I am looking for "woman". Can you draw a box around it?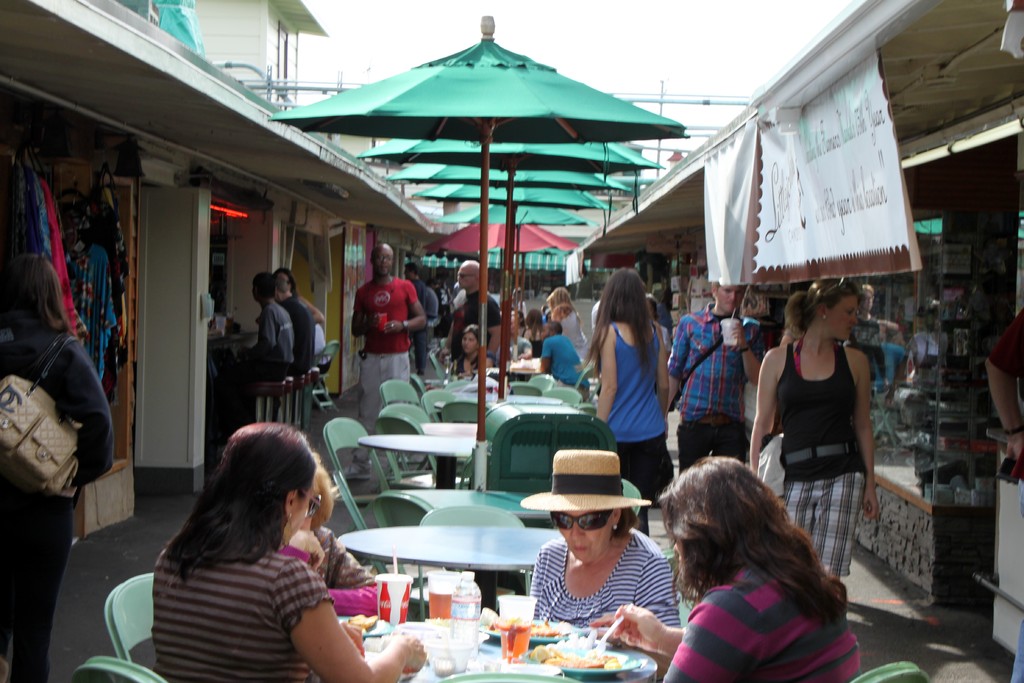
Sure, the bounding box is box(521, 447, 680, 682).
